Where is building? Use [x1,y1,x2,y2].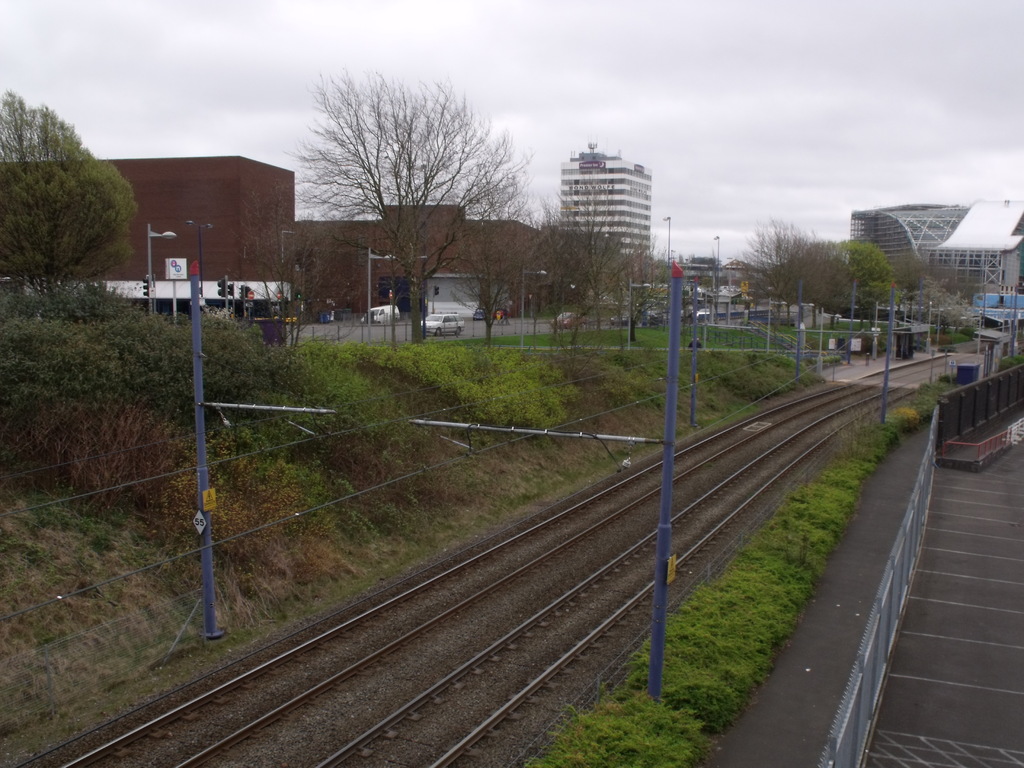
[3,152,538,311].
